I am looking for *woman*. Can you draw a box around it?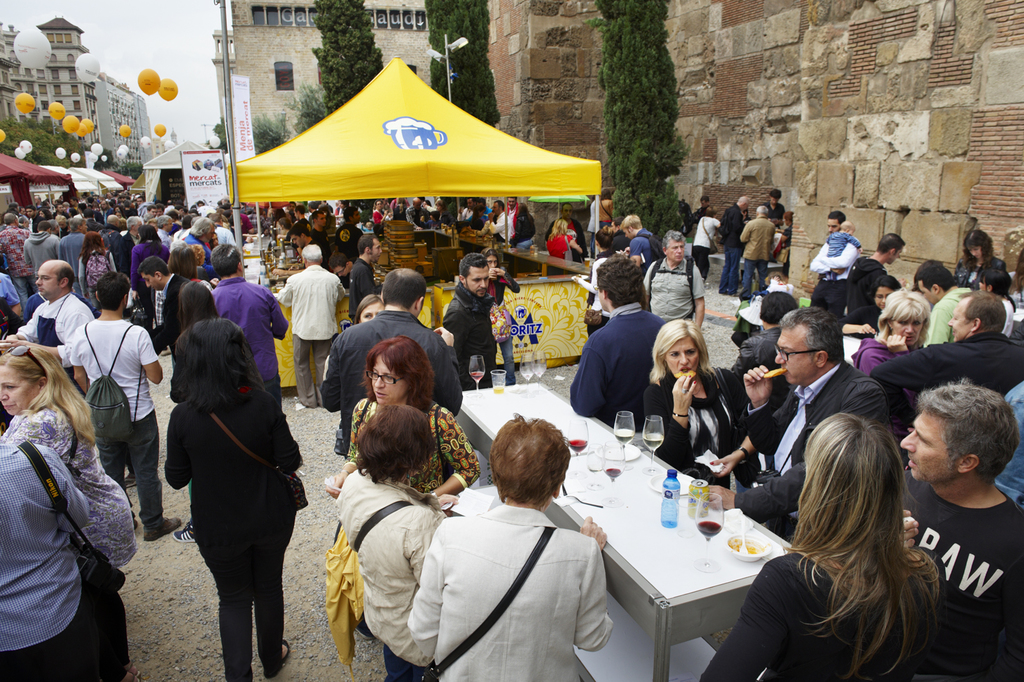
Sure, the bounding box is 741:362:959:675.
